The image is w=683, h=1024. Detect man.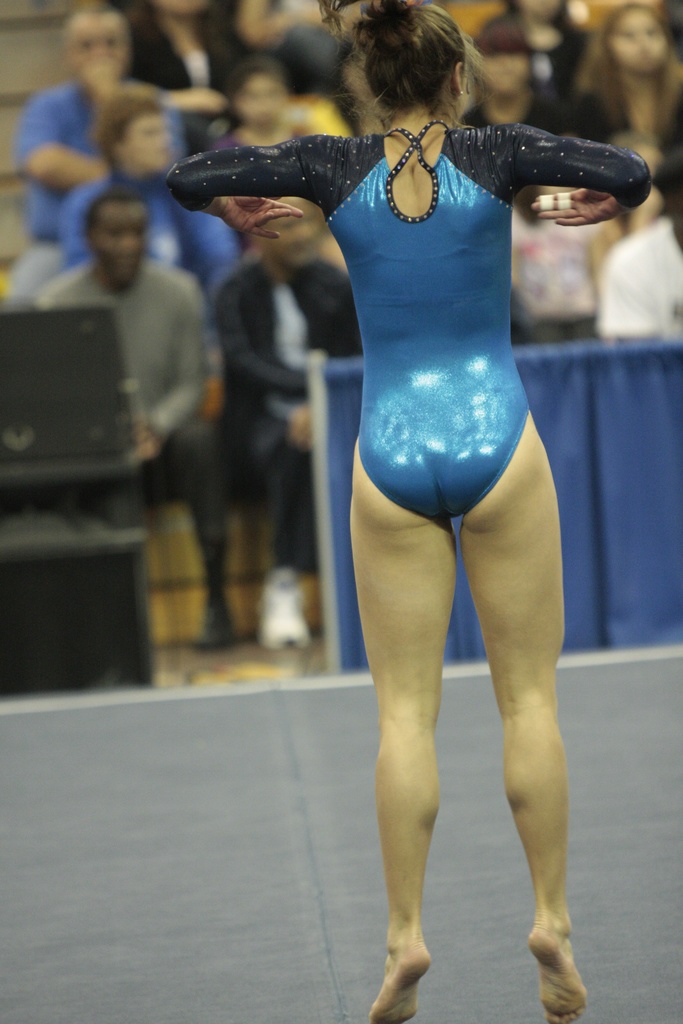
Detection: (48, 100, 200, 275).
